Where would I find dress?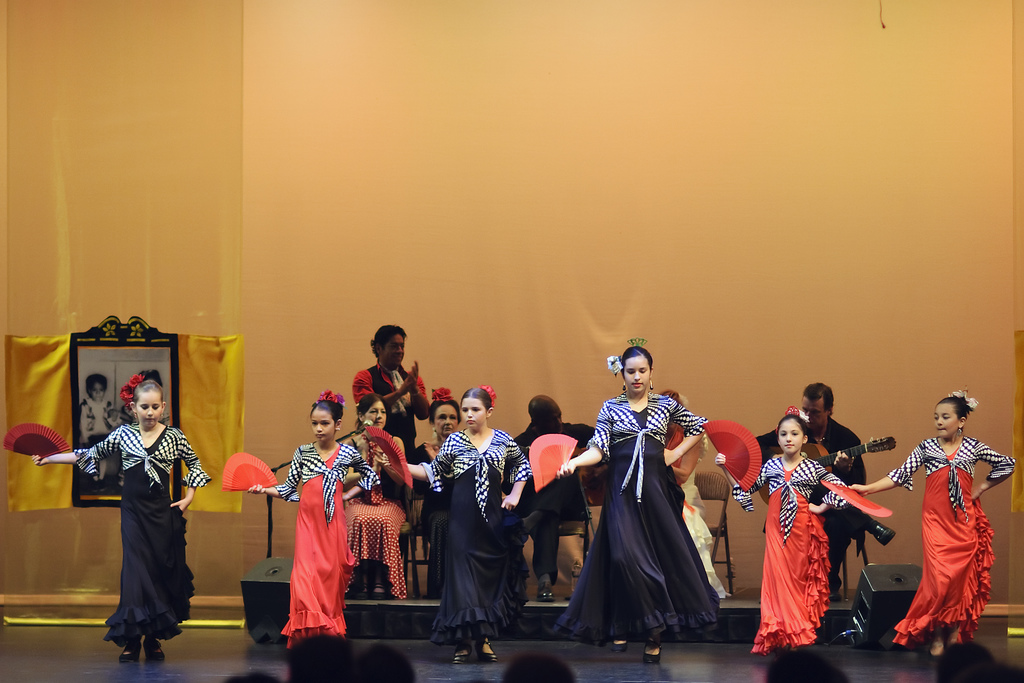
At 892:436:993:643.
